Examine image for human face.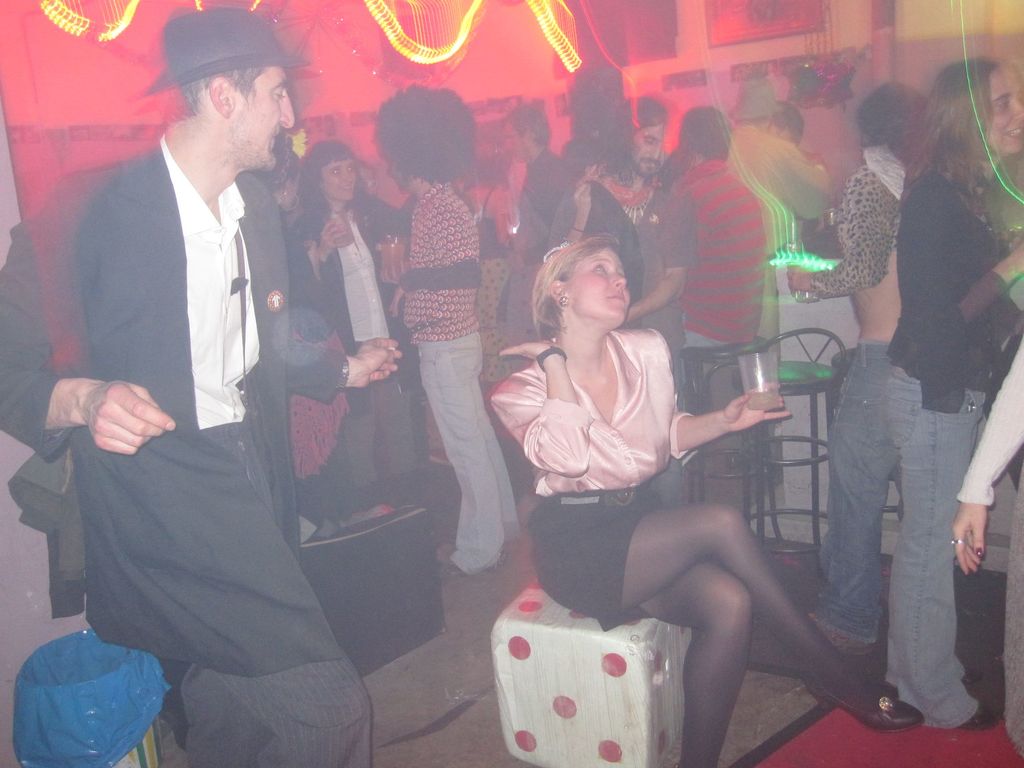
Examination result: x1=319 y1=162 x2=353 y2=200.
